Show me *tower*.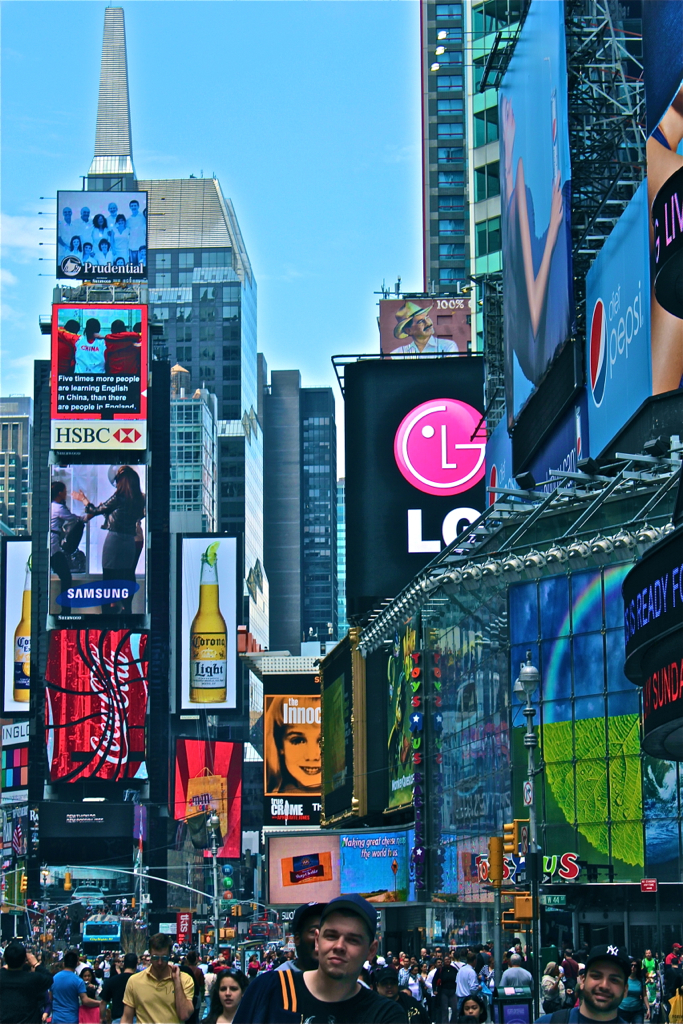
*tower* is here: (419, 0, 682, 532).
